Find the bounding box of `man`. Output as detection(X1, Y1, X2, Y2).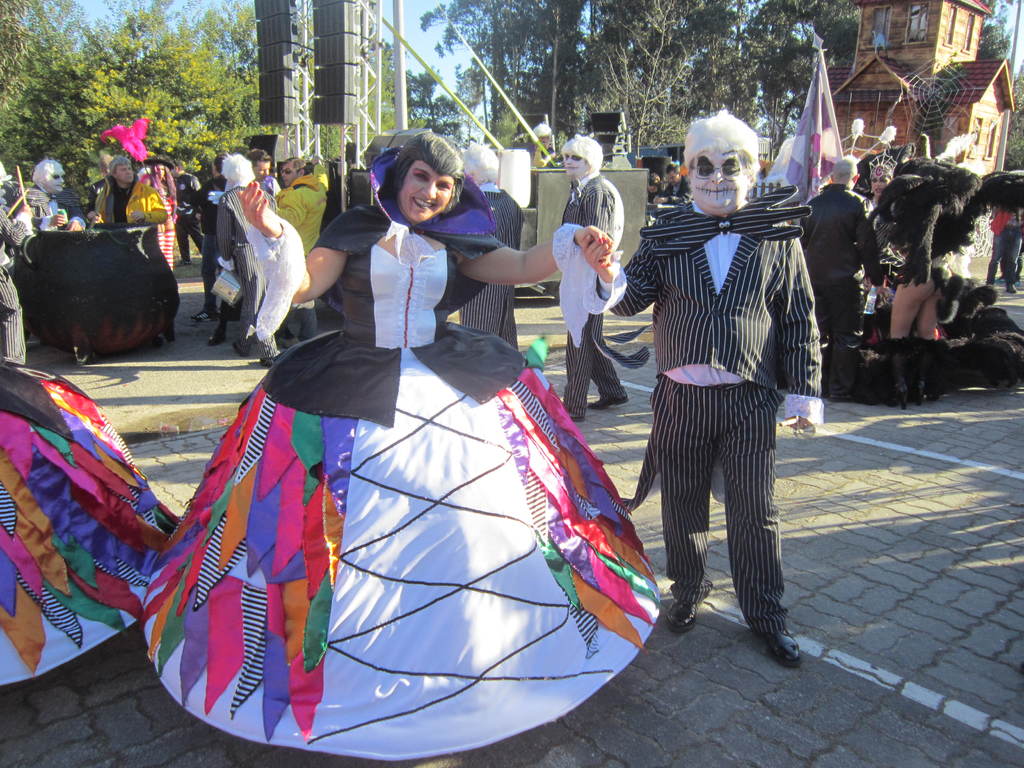
detection(460, 144, 525, 349).
